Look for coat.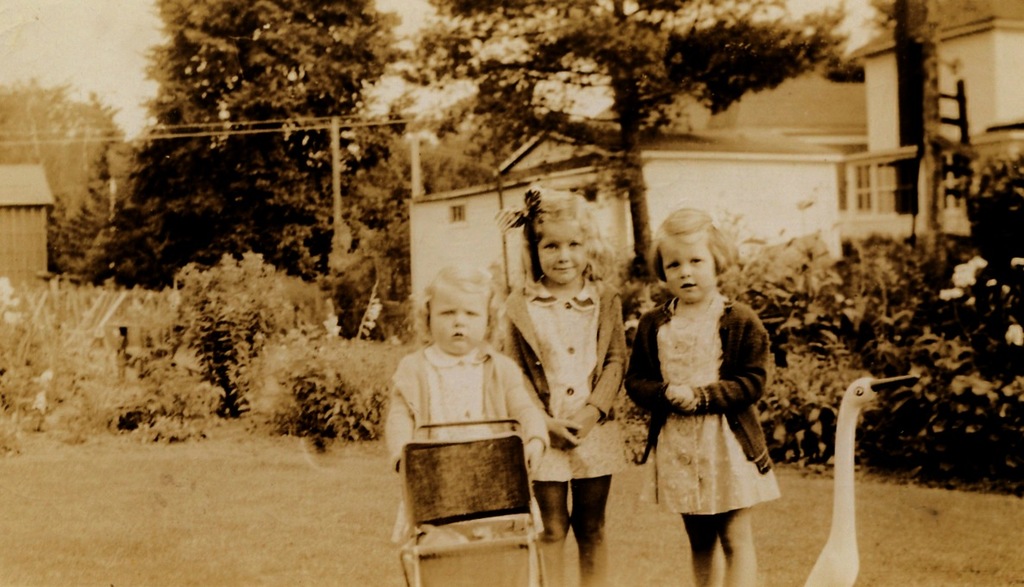
Found: 623 308 776 471.
